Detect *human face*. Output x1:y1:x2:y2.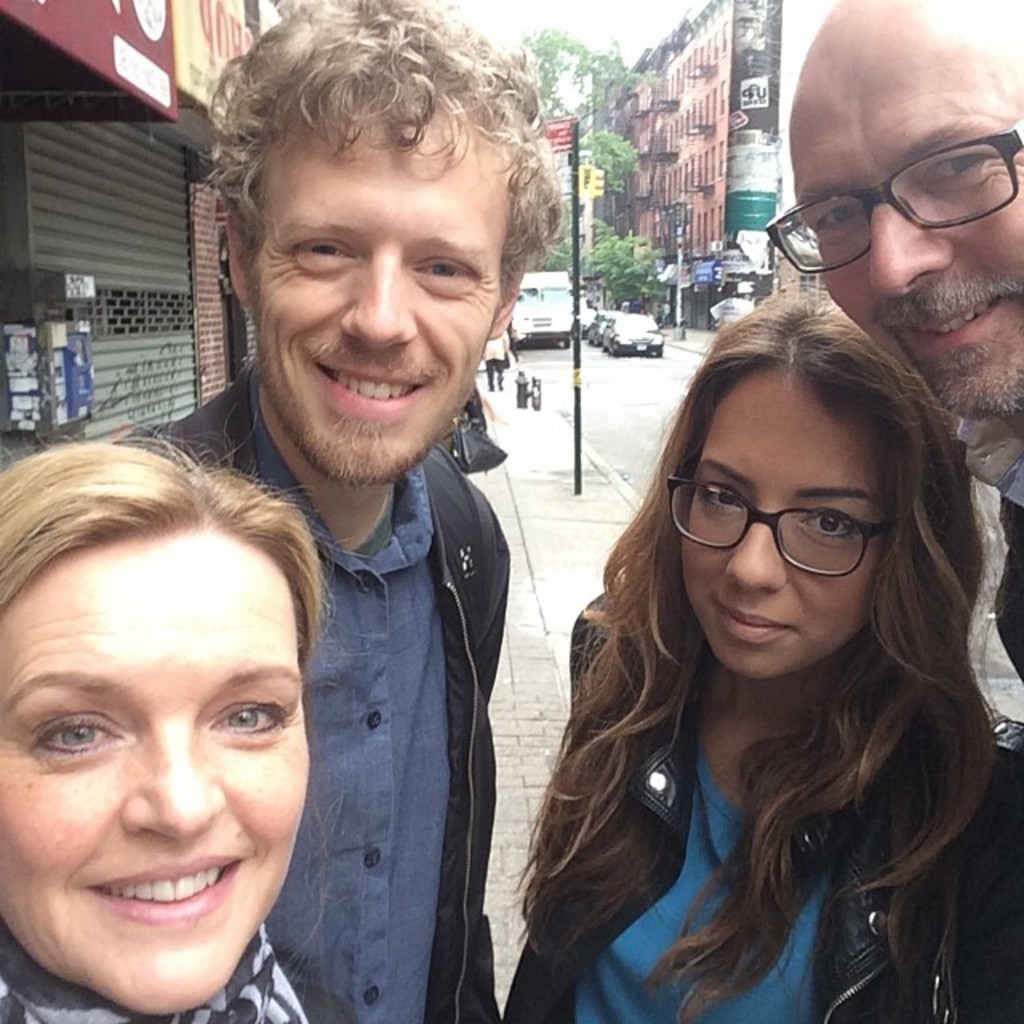
682:366:888:678.
